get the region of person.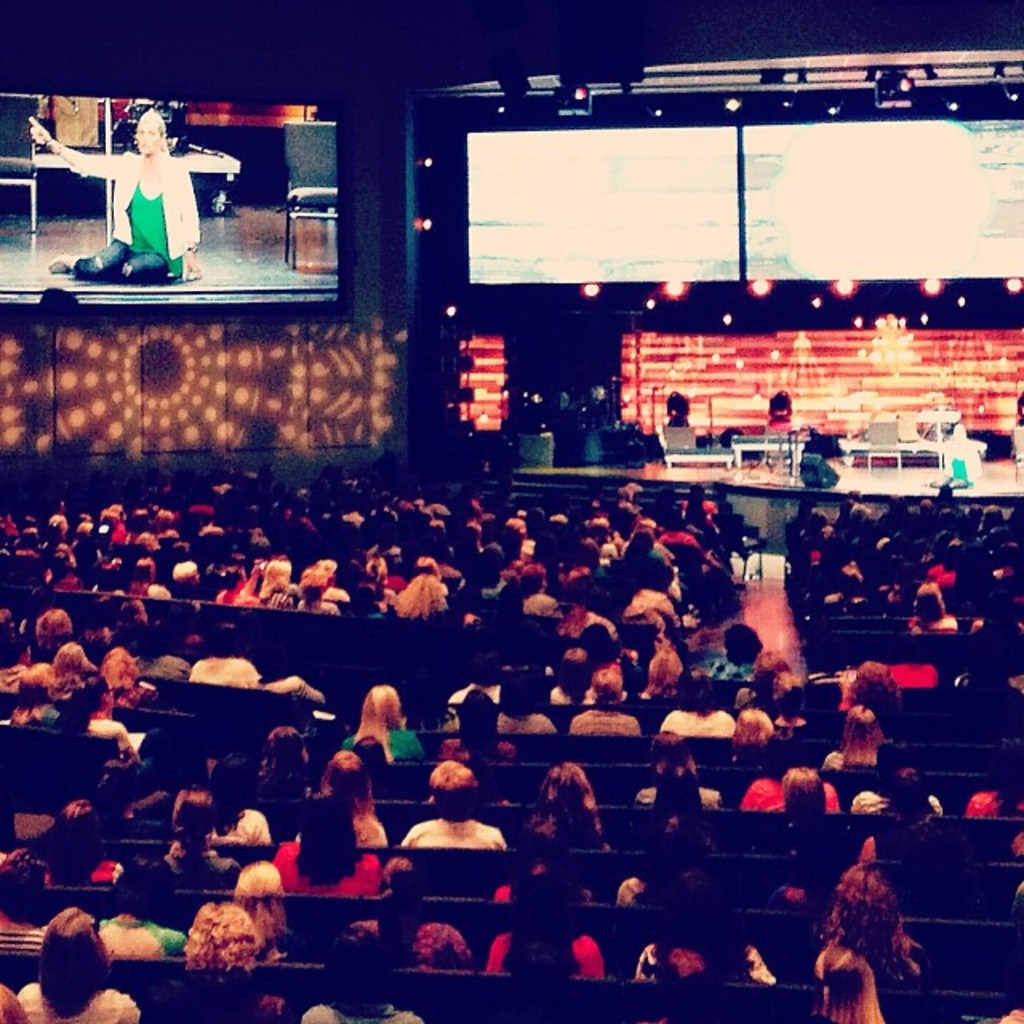
[x1=664, y1=666, x2=738, y2=741].
